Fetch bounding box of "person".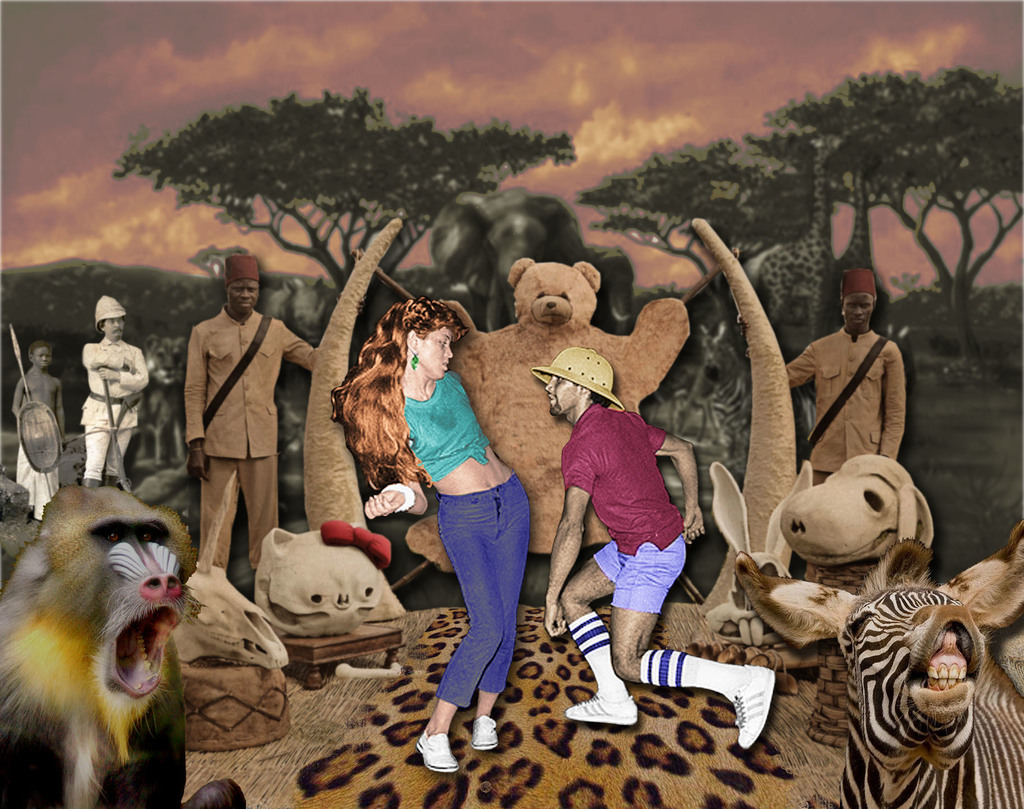
Bbox: crop(529, 347, 777, 748).
